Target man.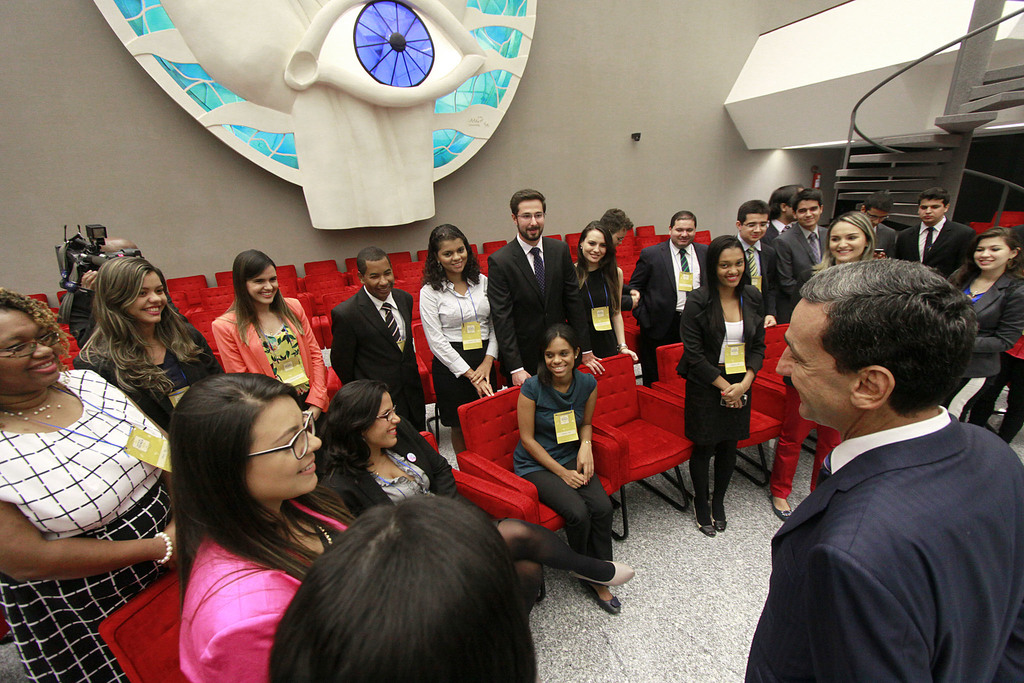
Target region: {"left": 738, "top": 258, "right": 1023, "bottom": 682}.
